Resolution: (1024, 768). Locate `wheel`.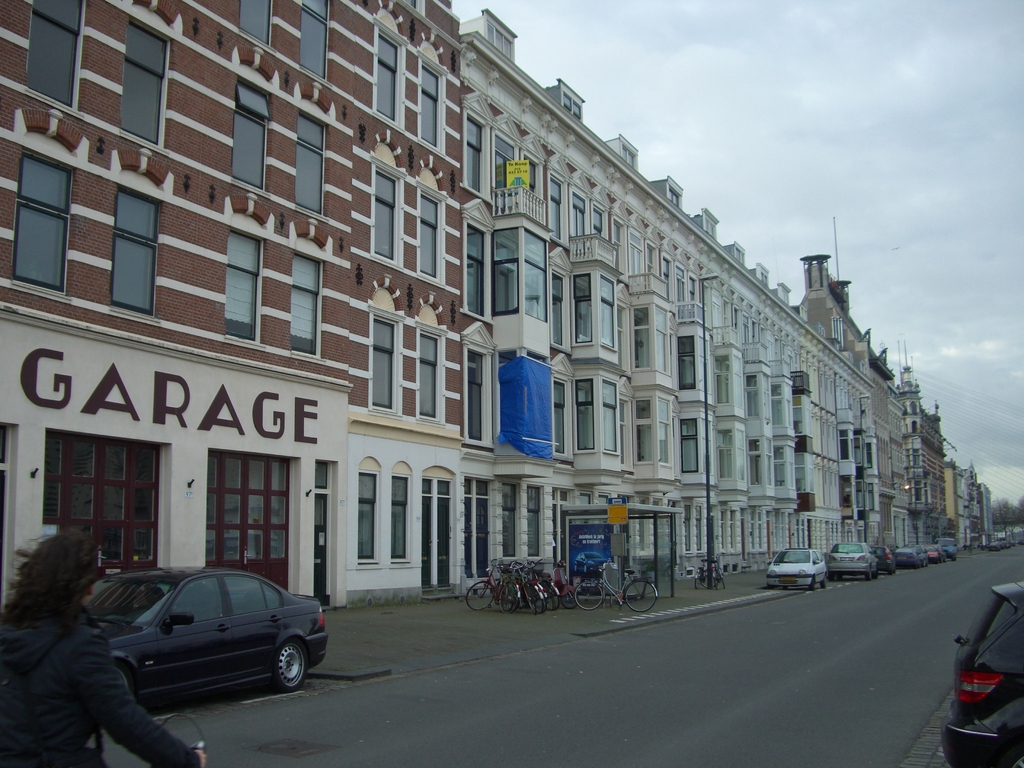
867 568 872 579.
